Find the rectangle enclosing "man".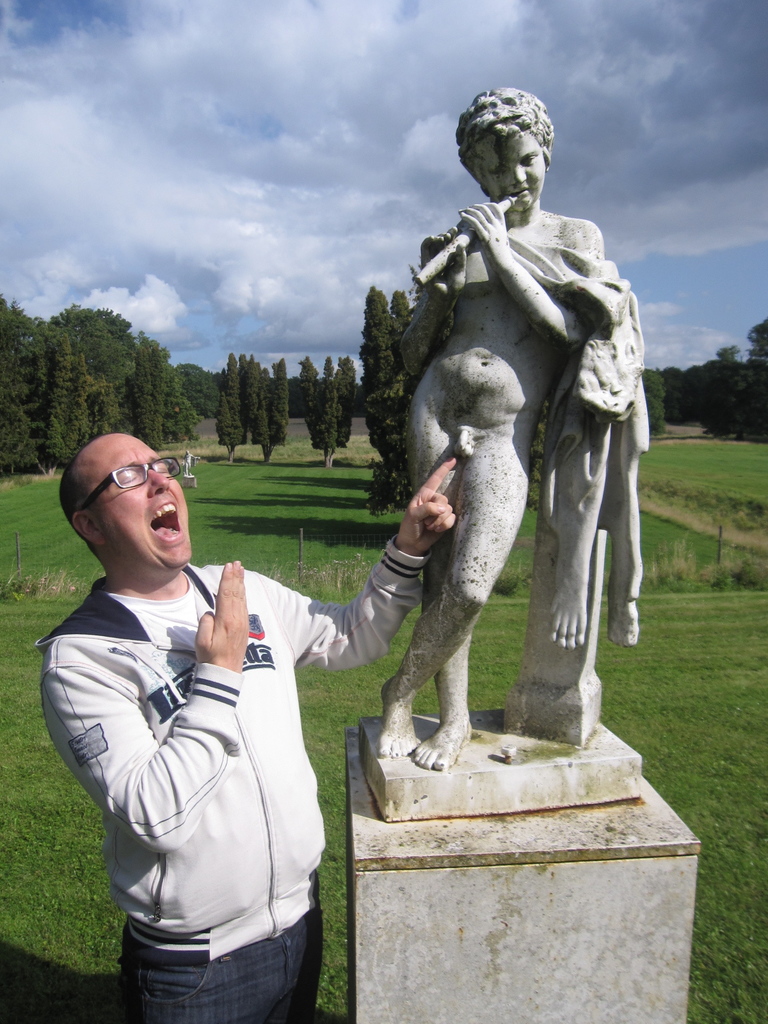
<box>40,412,373,1004</box>.
